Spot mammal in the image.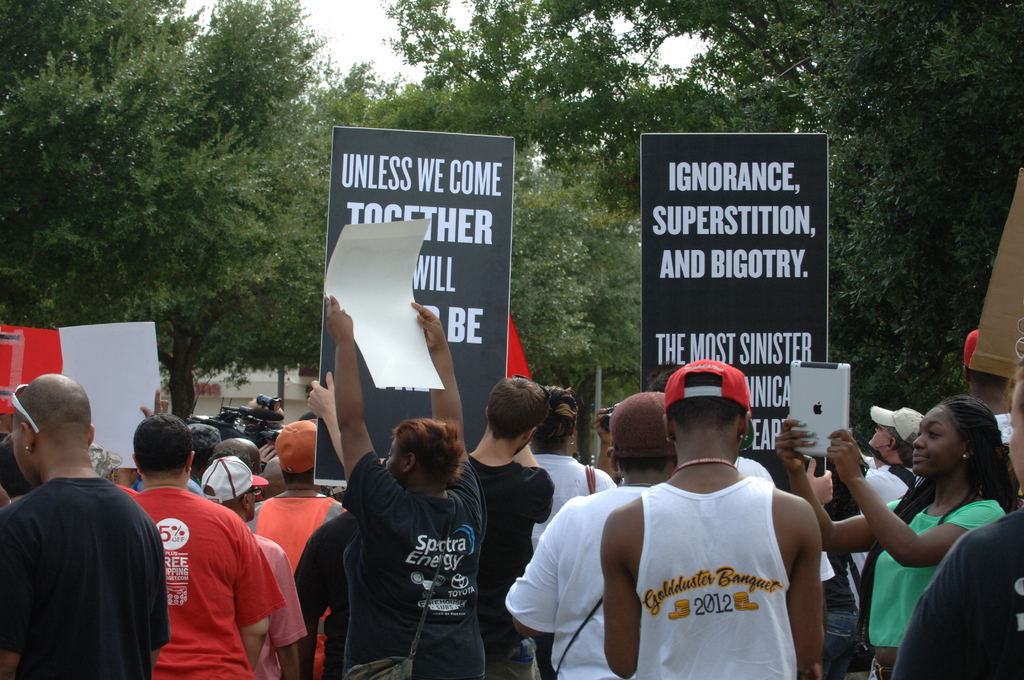
mammal found at l=502, t=391, r=678, b=679.
